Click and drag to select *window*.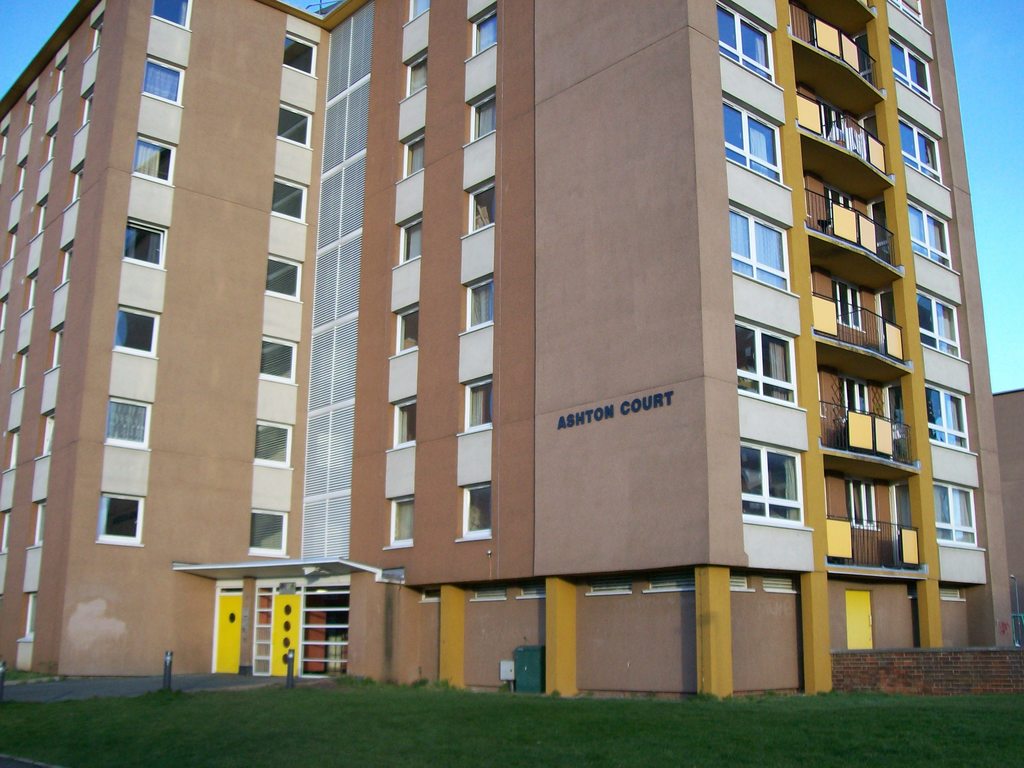
Selection: <bbox>268, 179, 313, 228</bbox>.
